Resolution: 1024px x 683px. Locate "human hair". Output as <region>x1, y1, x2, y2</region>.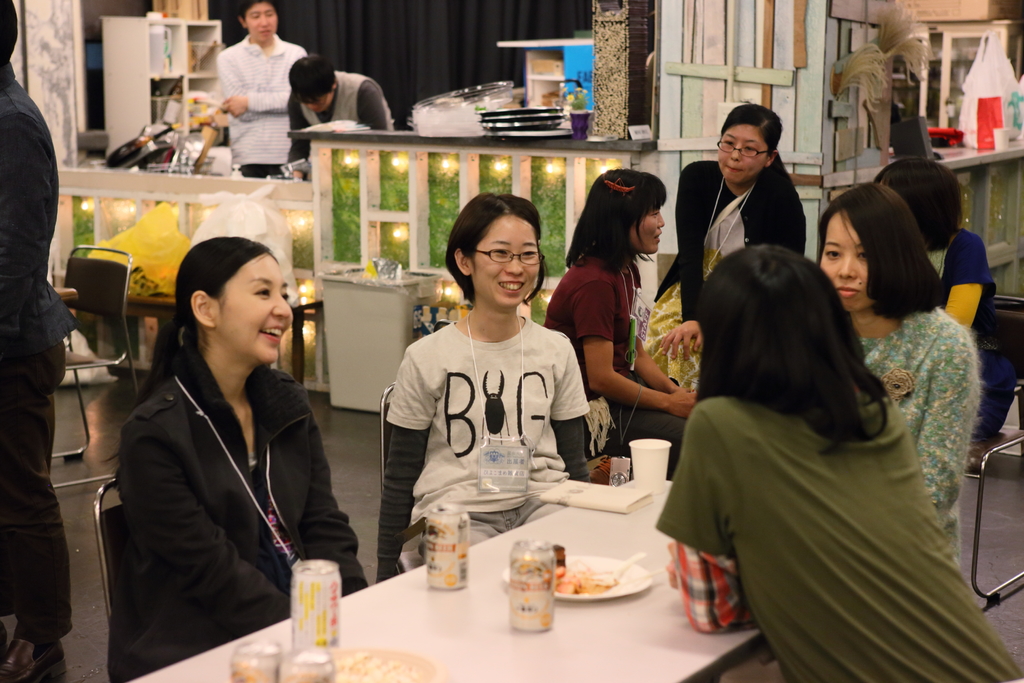
<region>289, 56, 341, 99</region>.
